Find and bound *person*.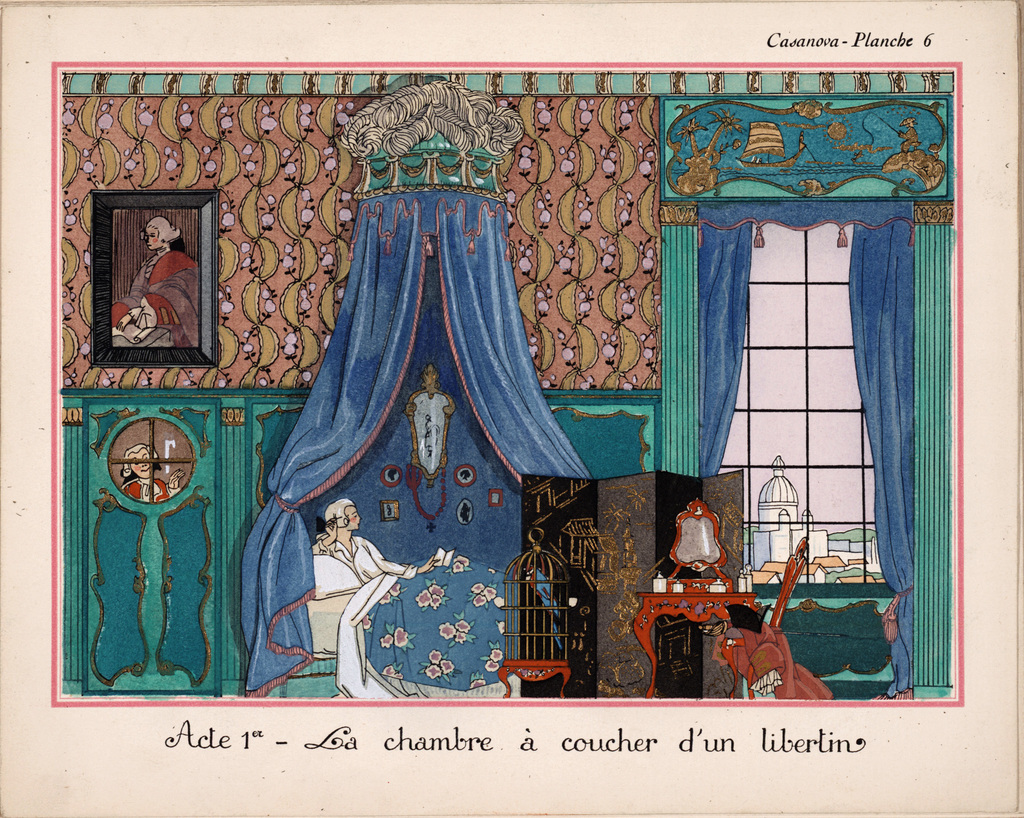
Bound: box(109, 218, 197, 347).
